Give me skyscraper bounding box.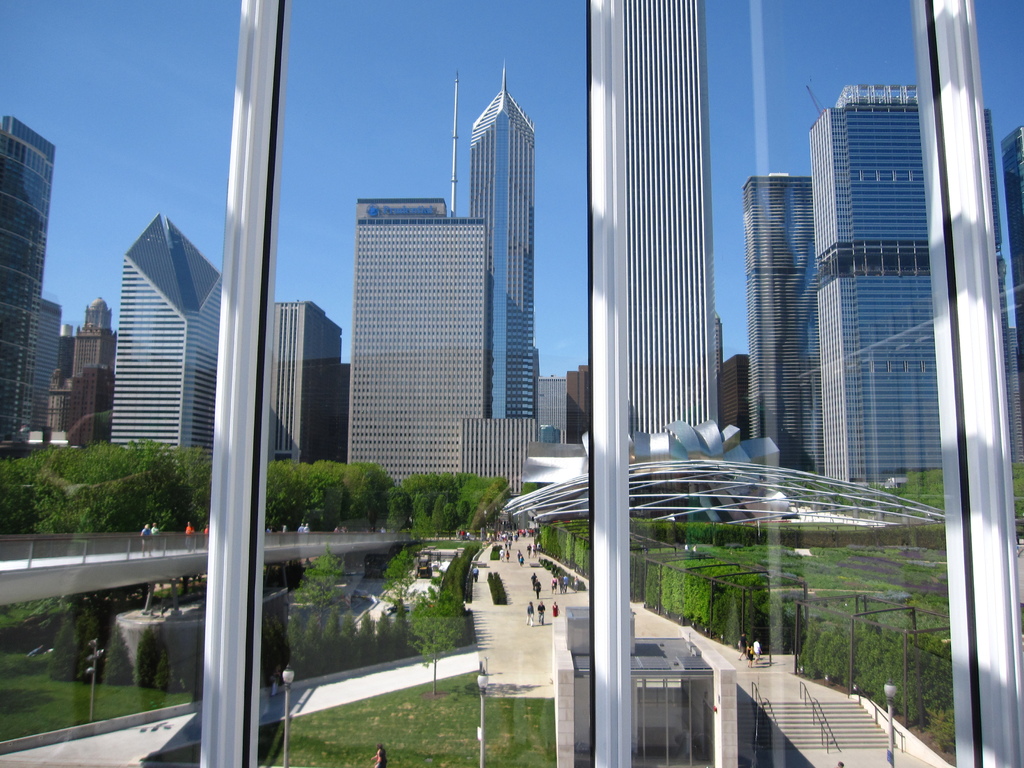
<bbox>113, 209, 220, 471</bbox>.
